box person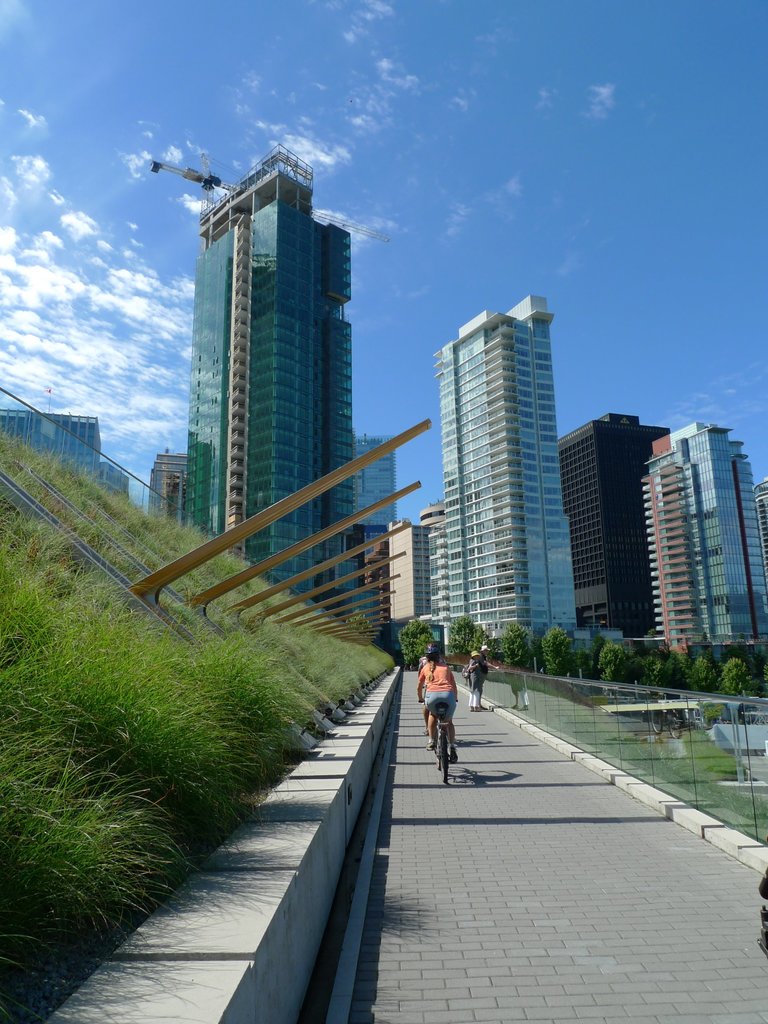
bbox=[465, 652, 482, 711]
